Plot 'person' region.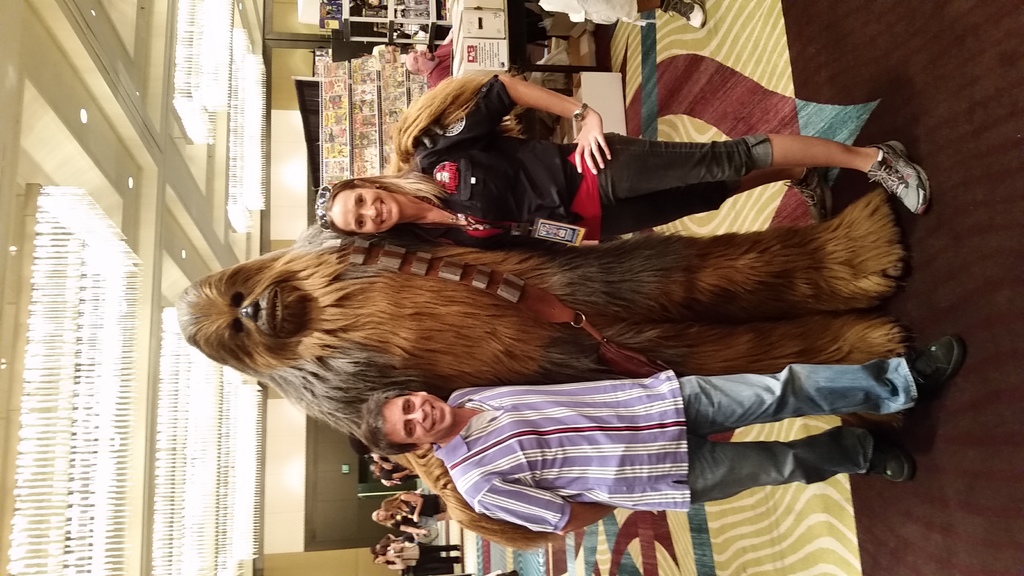
Plotted at <bbox>372, 508, 426, 533</bbox>.
